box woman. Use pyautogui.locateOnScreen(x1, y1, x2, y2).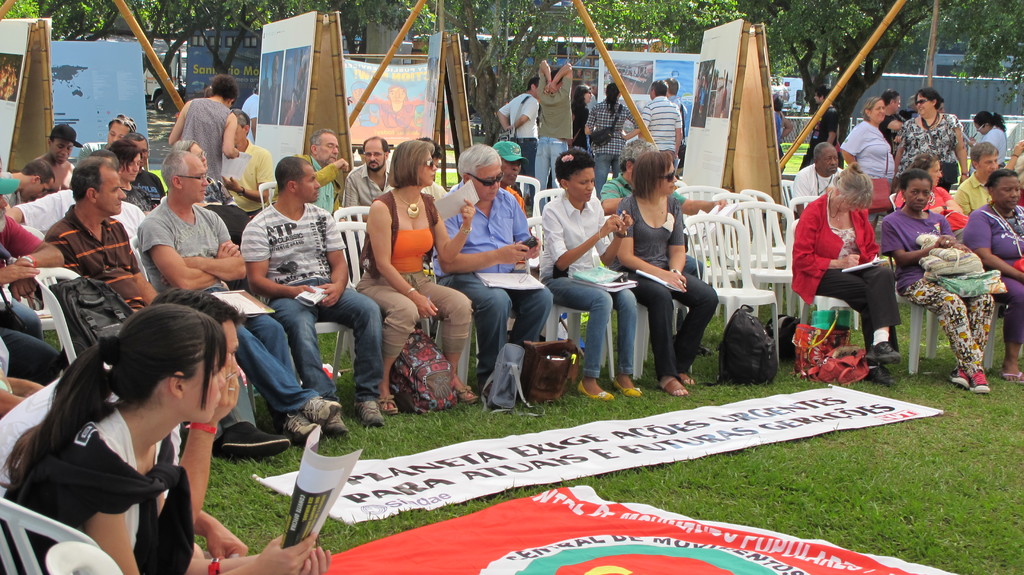
pyautogui.locateOnScreen(541, 150, 639, 398).
